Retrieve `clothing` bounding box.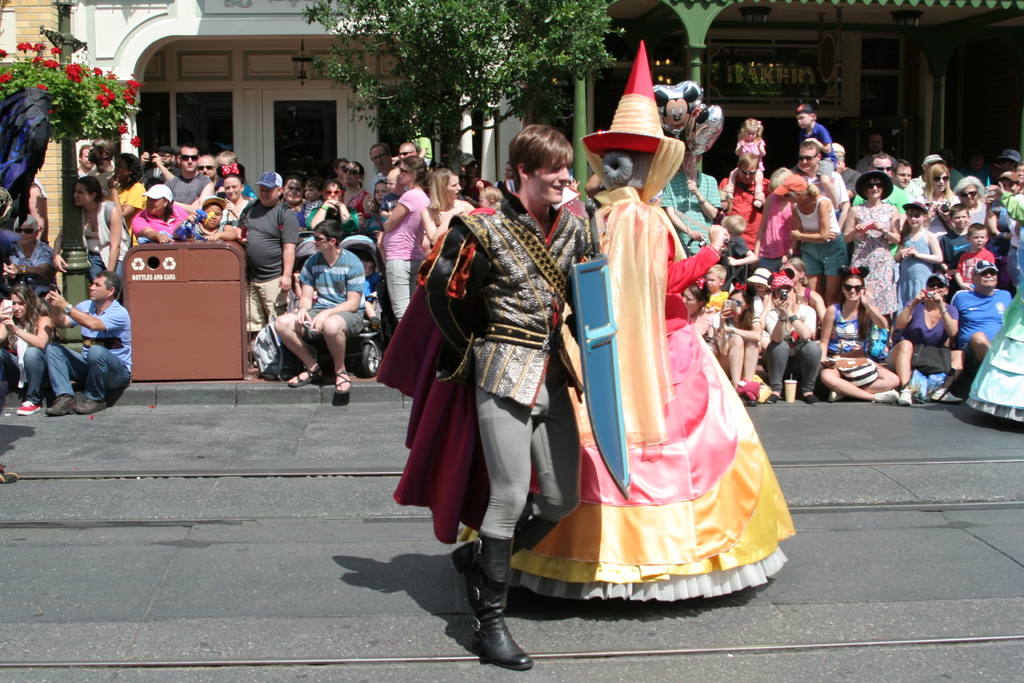
Bounding box: Rect(377, 185, 431, 319).
